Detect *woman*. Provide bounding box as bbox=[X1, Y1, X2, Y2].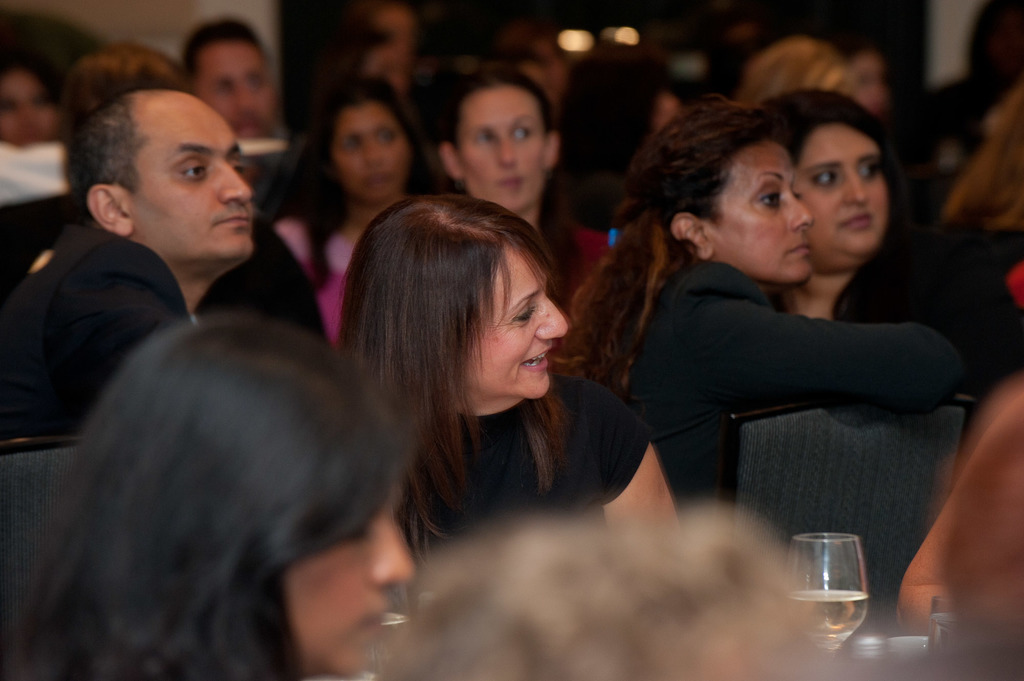
bbox=[0, 45, 70, 206].
